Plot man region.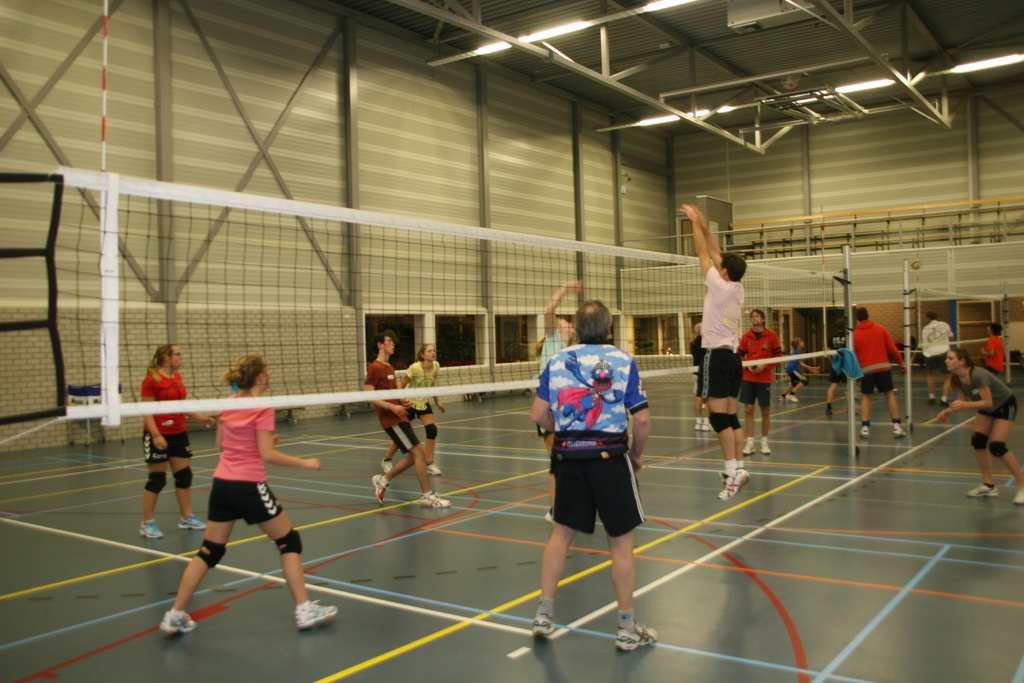
Plotted at crop(676, 204, 753, 502).
